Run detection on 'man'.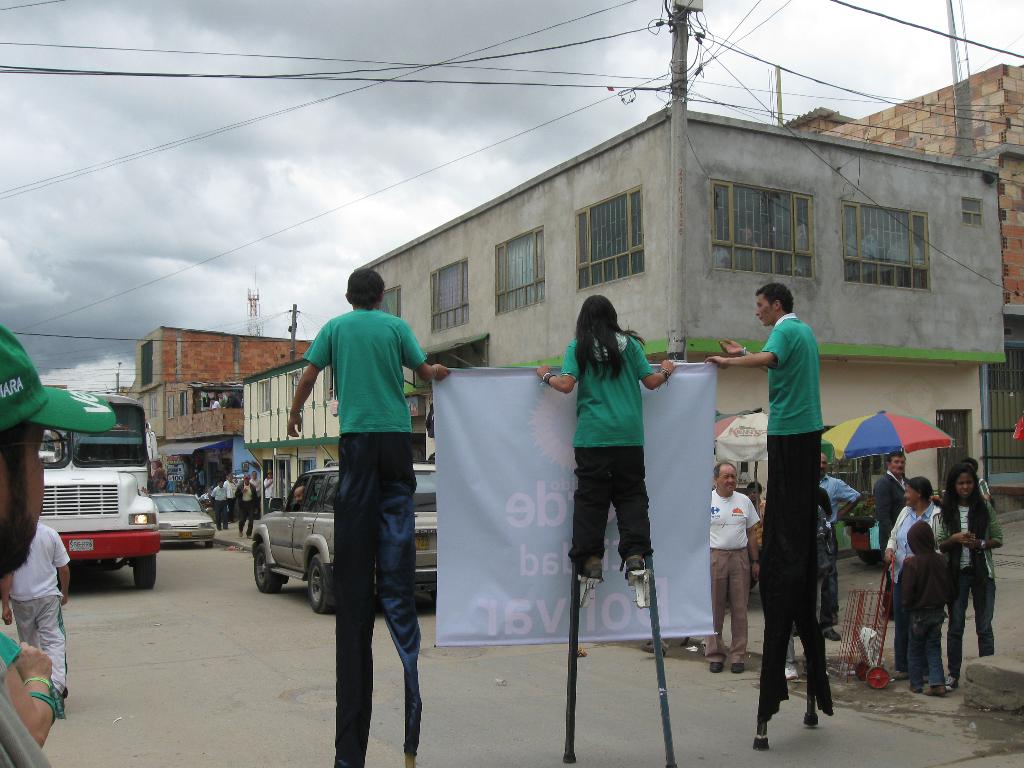
Result: bbox=(872, 451, 911, 615).
